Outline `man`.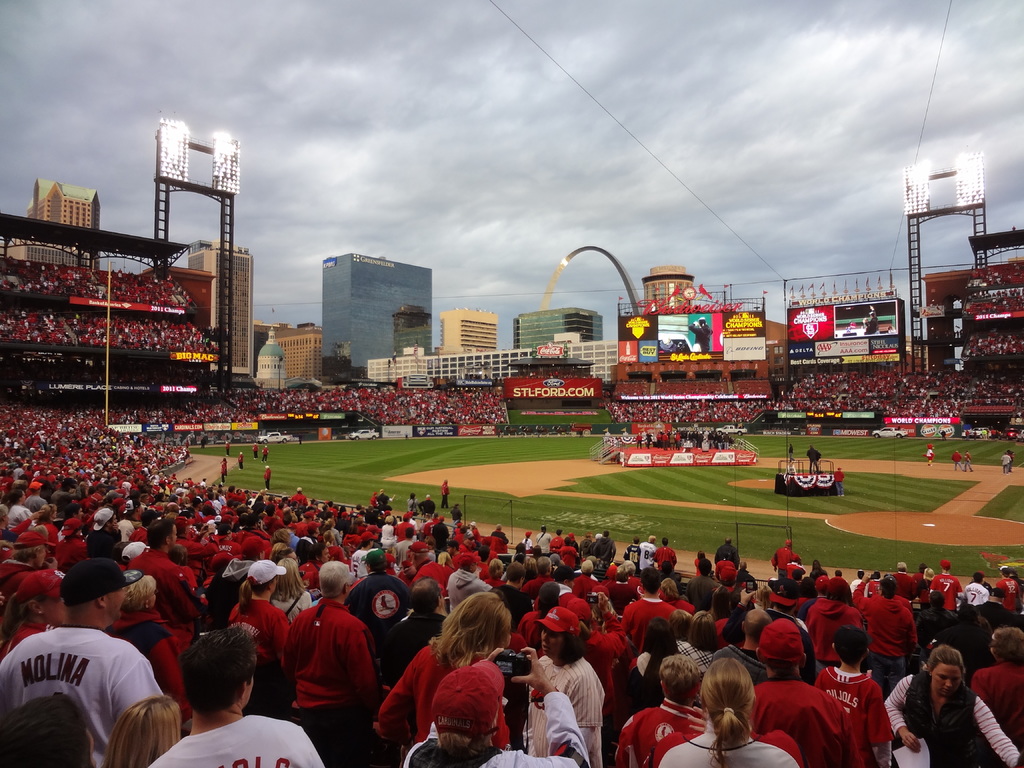
Outline: x1=372, y1=566, x2=461, y2=691.
